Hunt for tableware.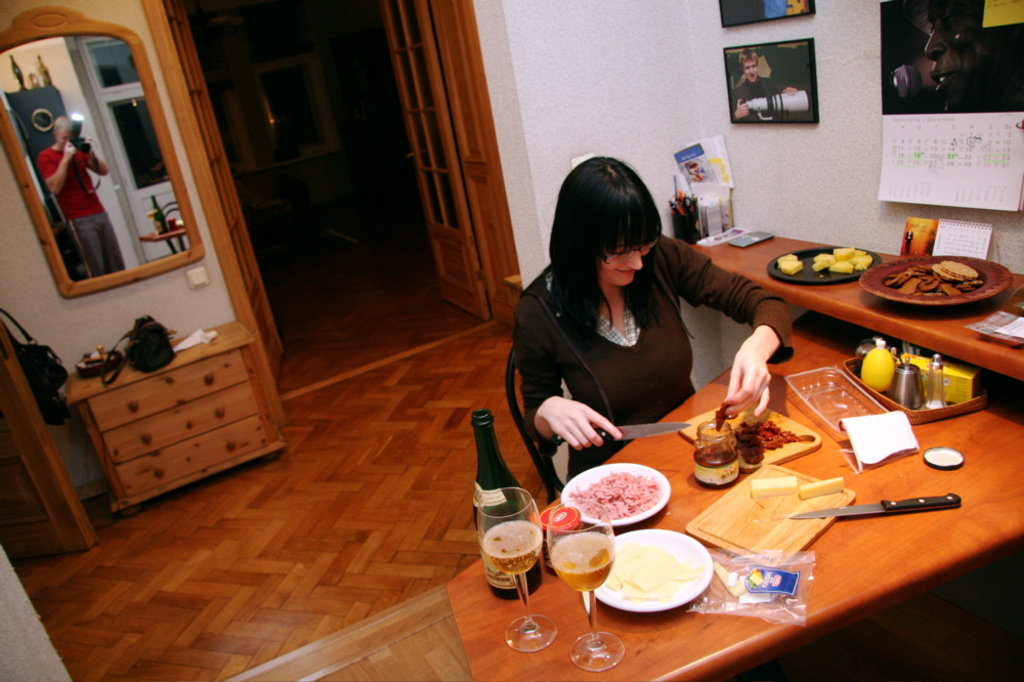
Hunted down at 556/461/675/528.
